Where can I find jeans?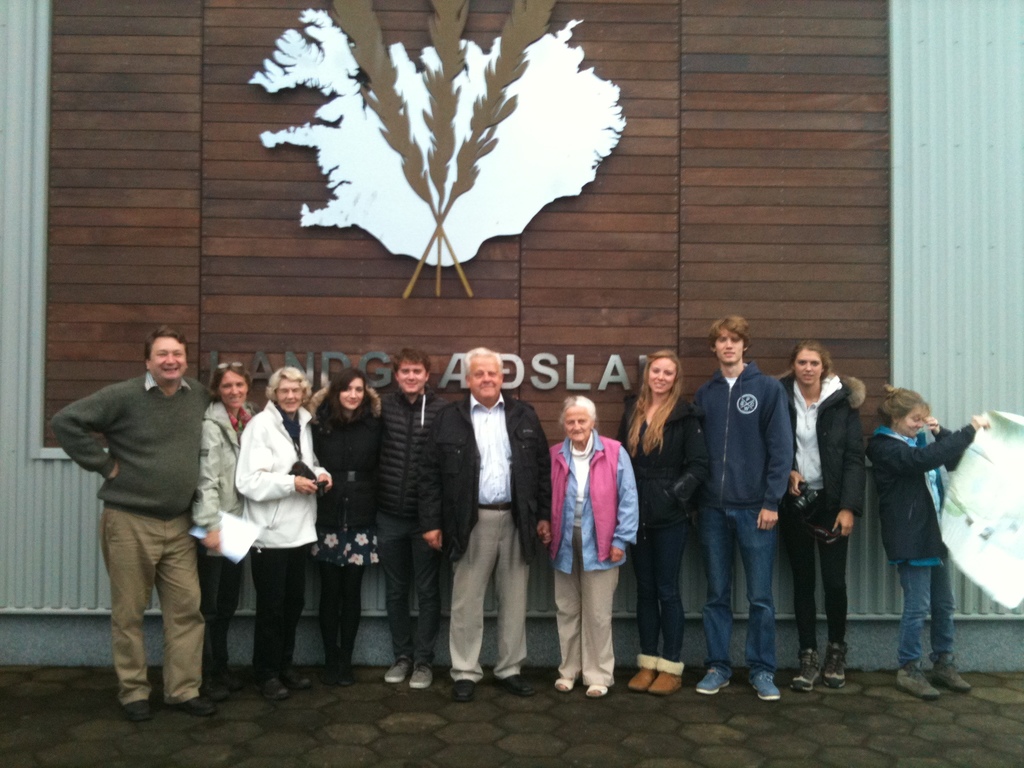
You can find it at 435:507:548:680.
